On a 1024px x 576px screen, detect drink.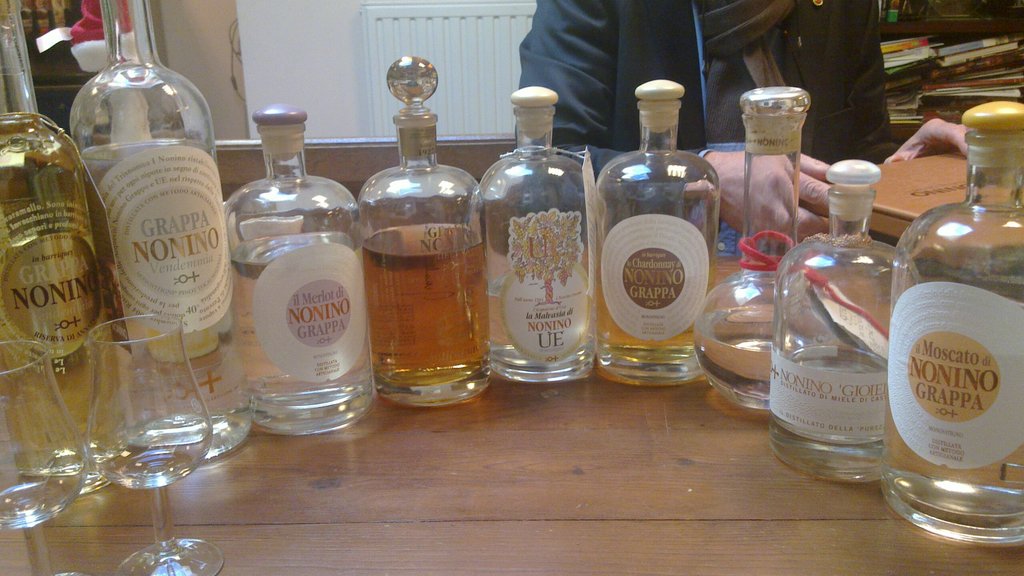
(877, 97, 1023, 545).
